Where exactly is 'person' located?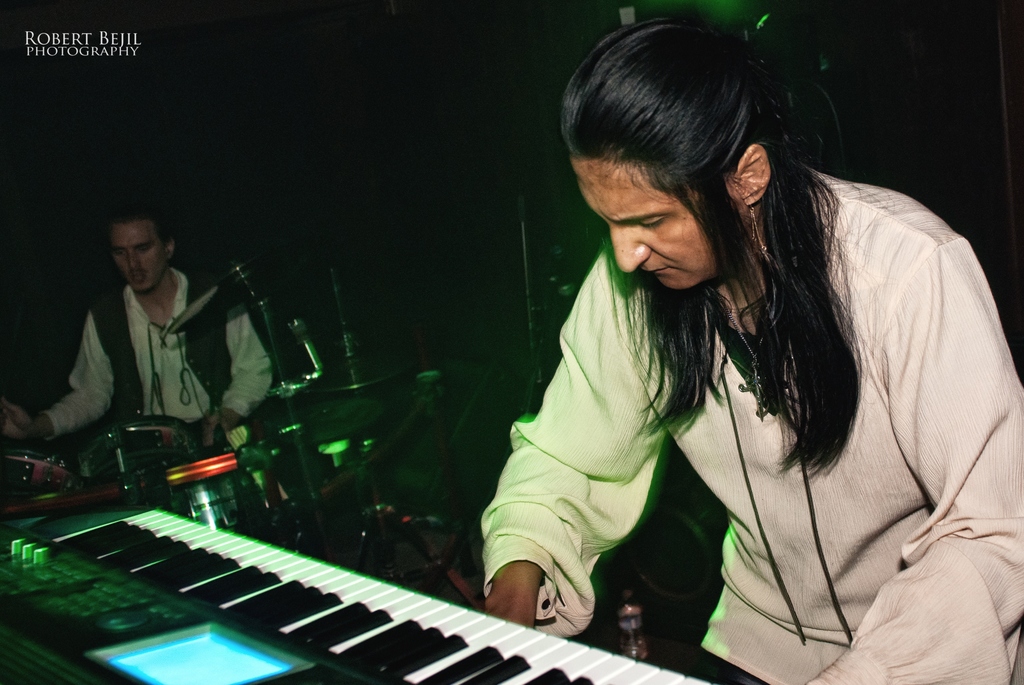
Its bounding box is bbox=[477, 18, 1023, 684].
